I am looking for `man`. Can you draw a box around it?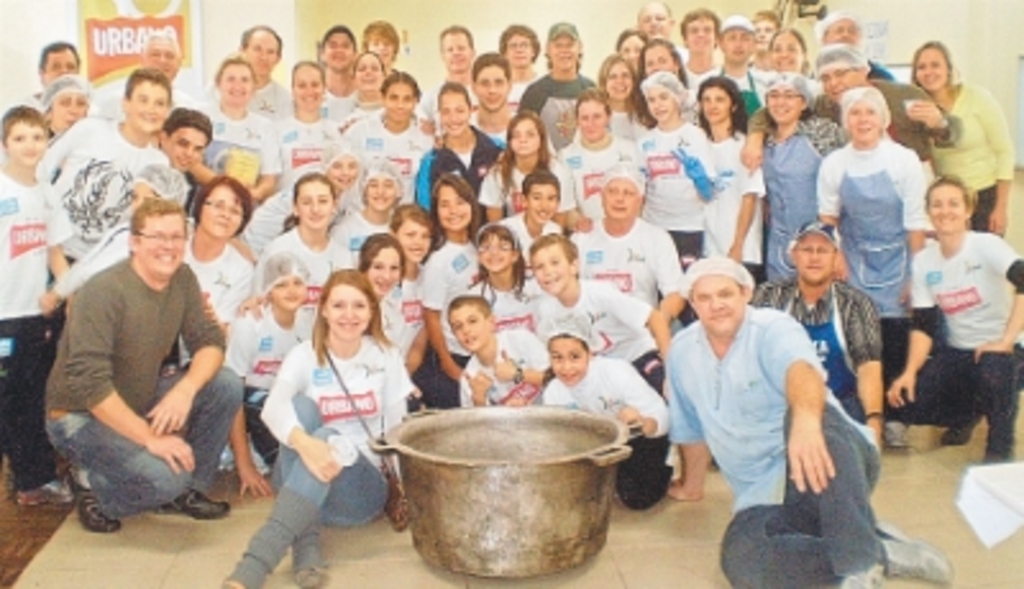
Sure, the bounding box is (202,20,294,120).
